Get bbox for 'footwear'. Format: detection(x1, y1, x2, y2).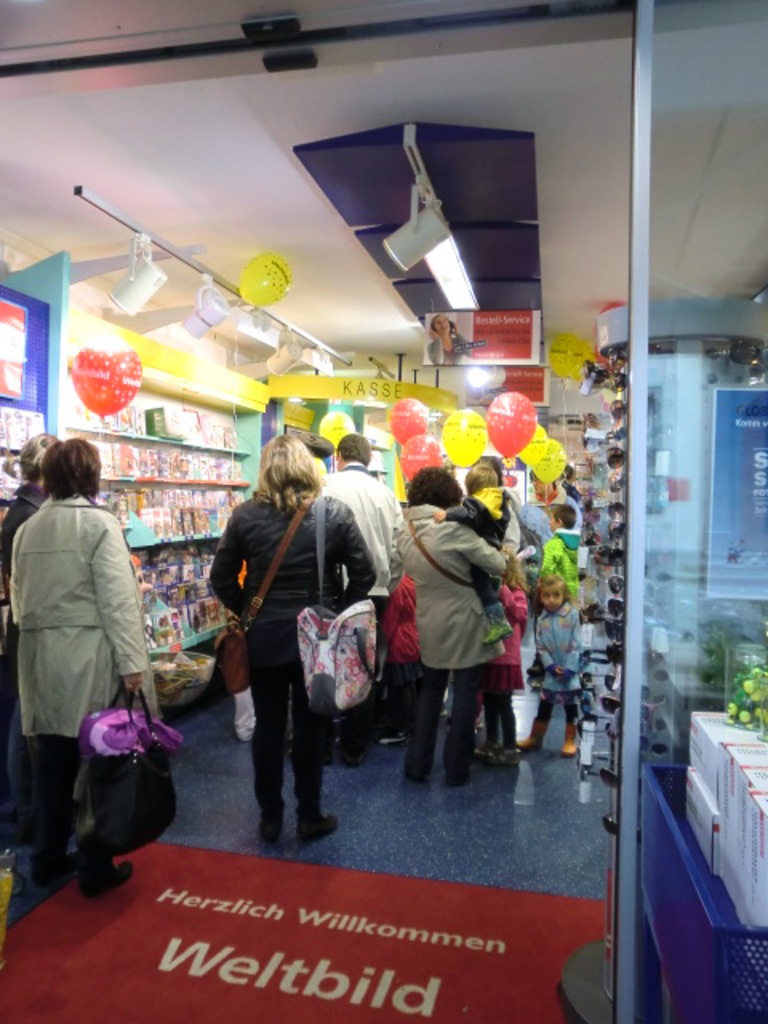
detection(555, 718, 582, 762).
